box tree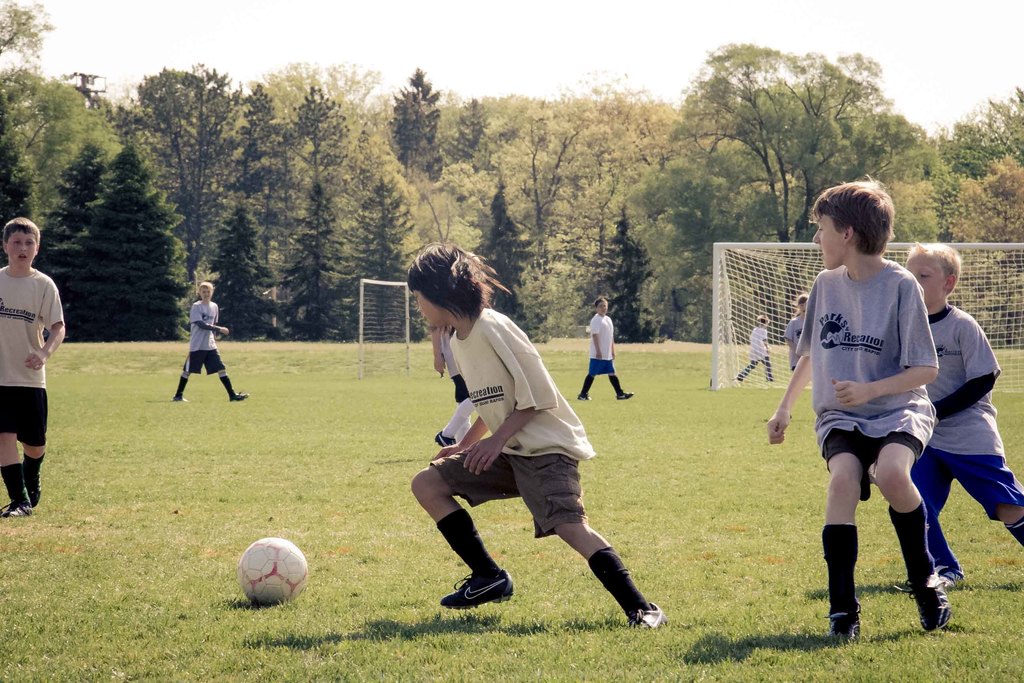
(391,67,446,181)
